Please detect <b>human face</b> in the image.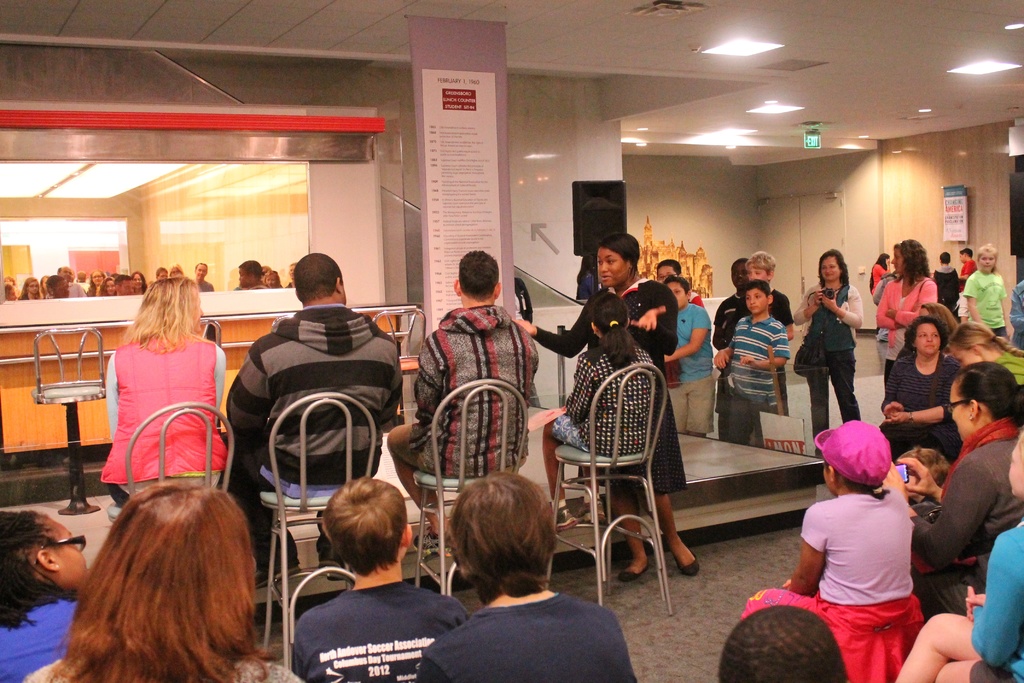
912 327 942 355.
